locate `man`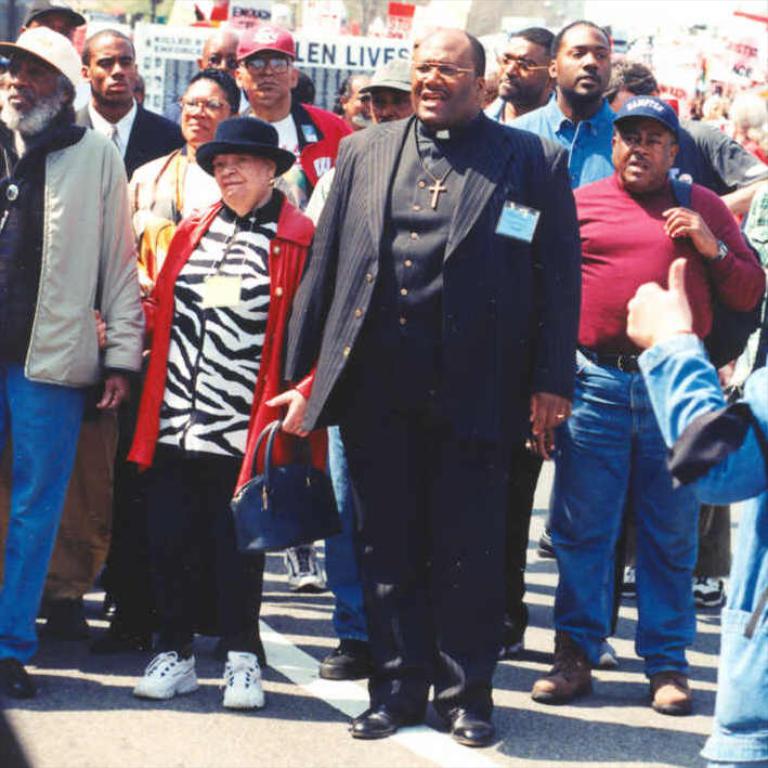
detection(160, 27, 248, 136)
